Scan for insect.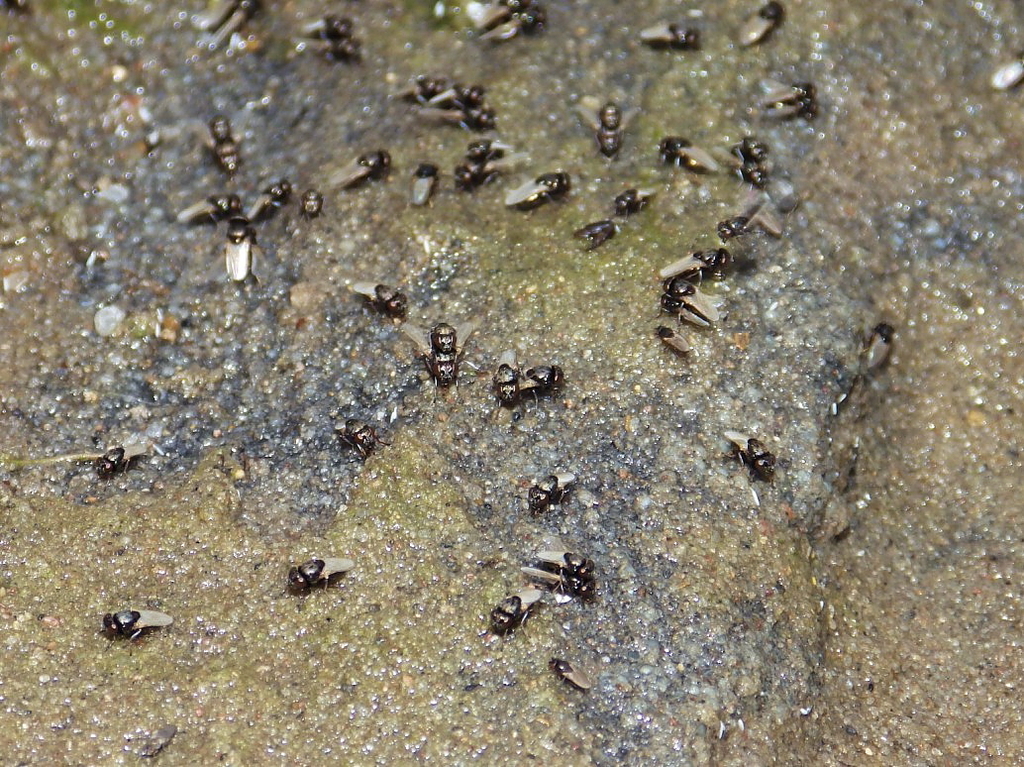
Scan result: {"left": 486, "top": 590, "right": 547, "bottom": 642}.
